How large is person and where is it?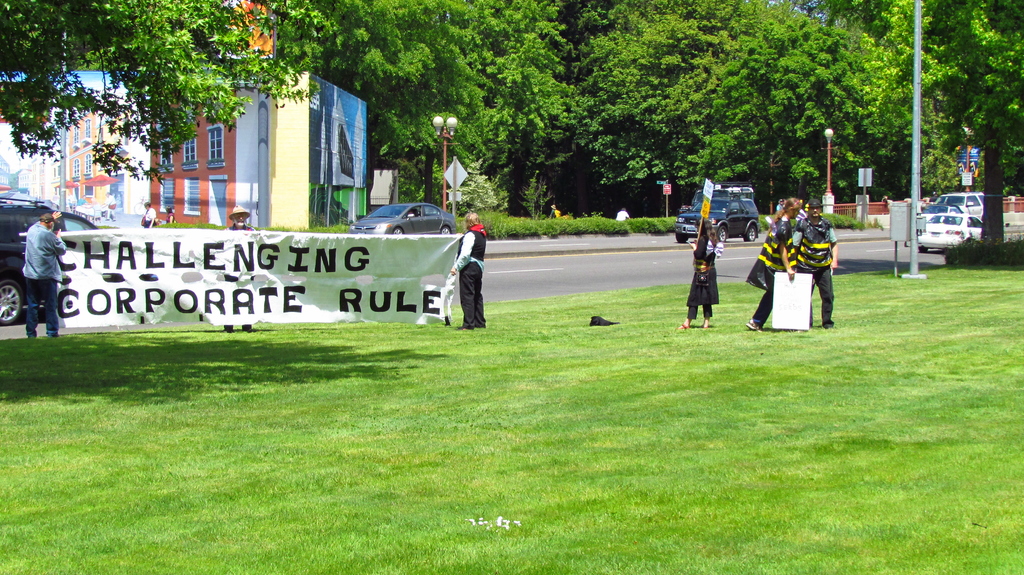
Bounding box: select_region(747, 196, 798, 331).
